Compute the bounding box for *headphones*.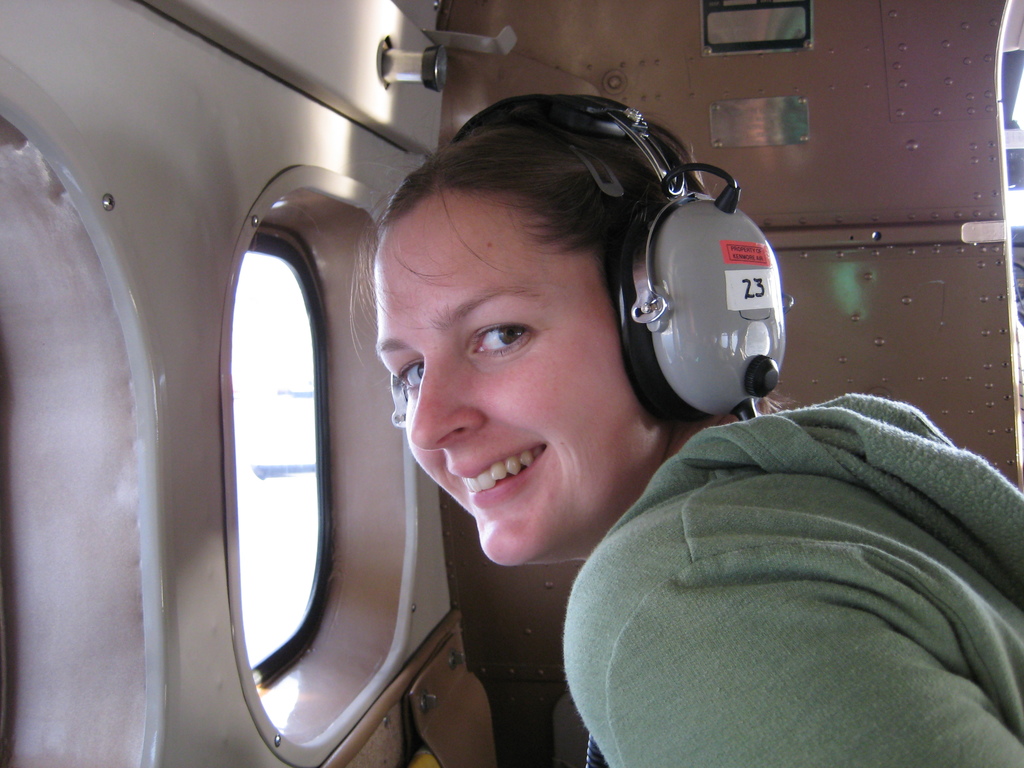
447/92/810/435.
